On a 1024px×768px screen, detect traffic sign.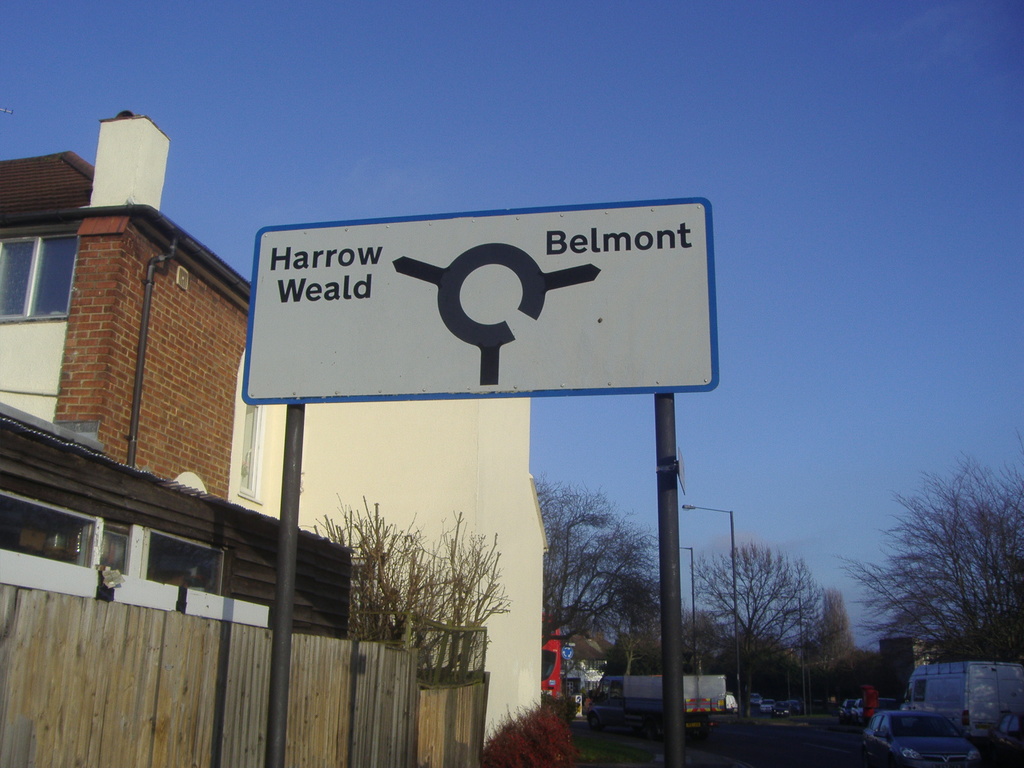
(241,195,721,408).
